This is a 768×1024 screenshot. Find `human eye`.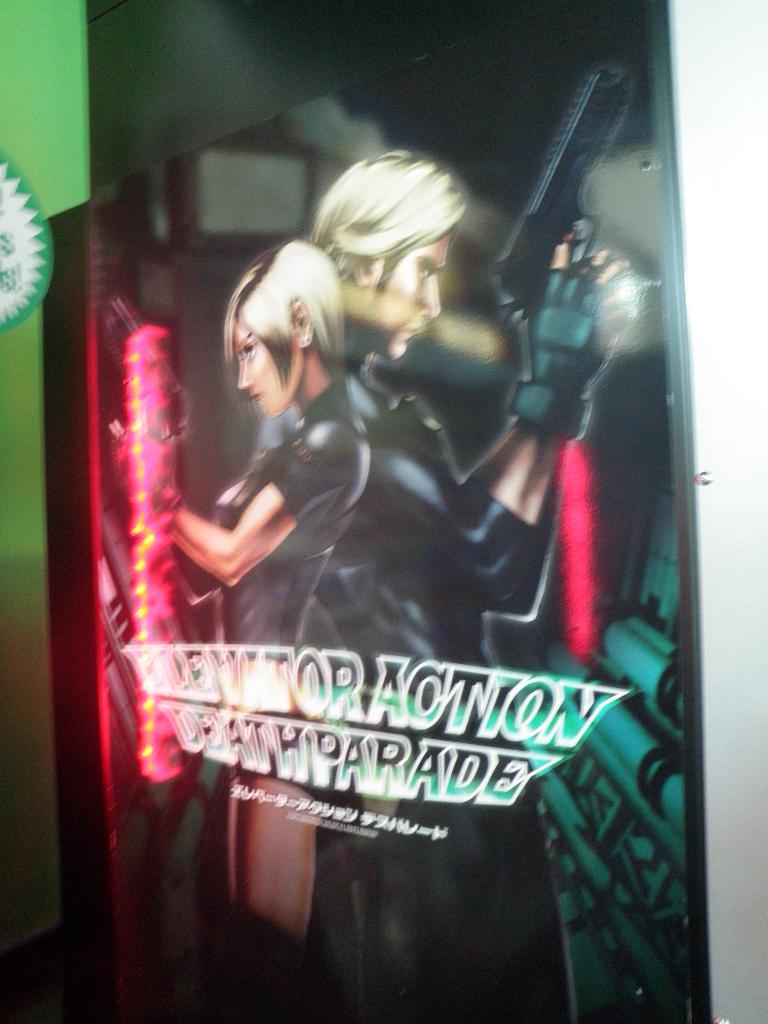
Bounding box: locate(413, 257, 443, 283).
